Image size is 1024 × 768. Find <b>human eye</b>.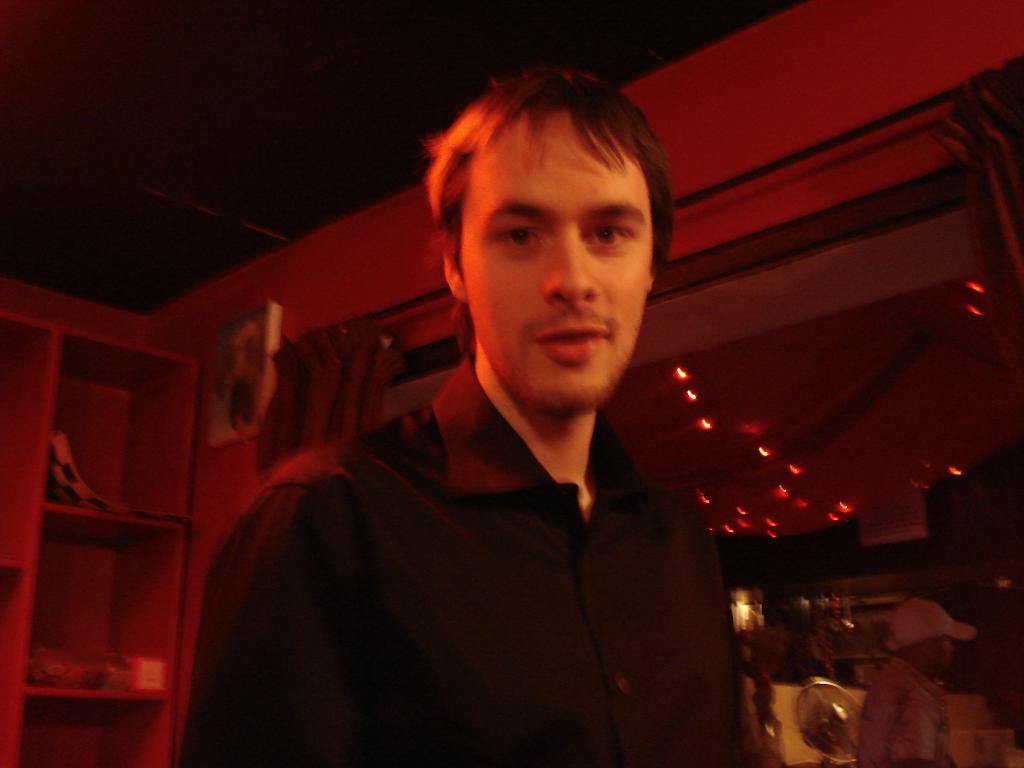
(left=492, top=220, right=548, bottom=252).
